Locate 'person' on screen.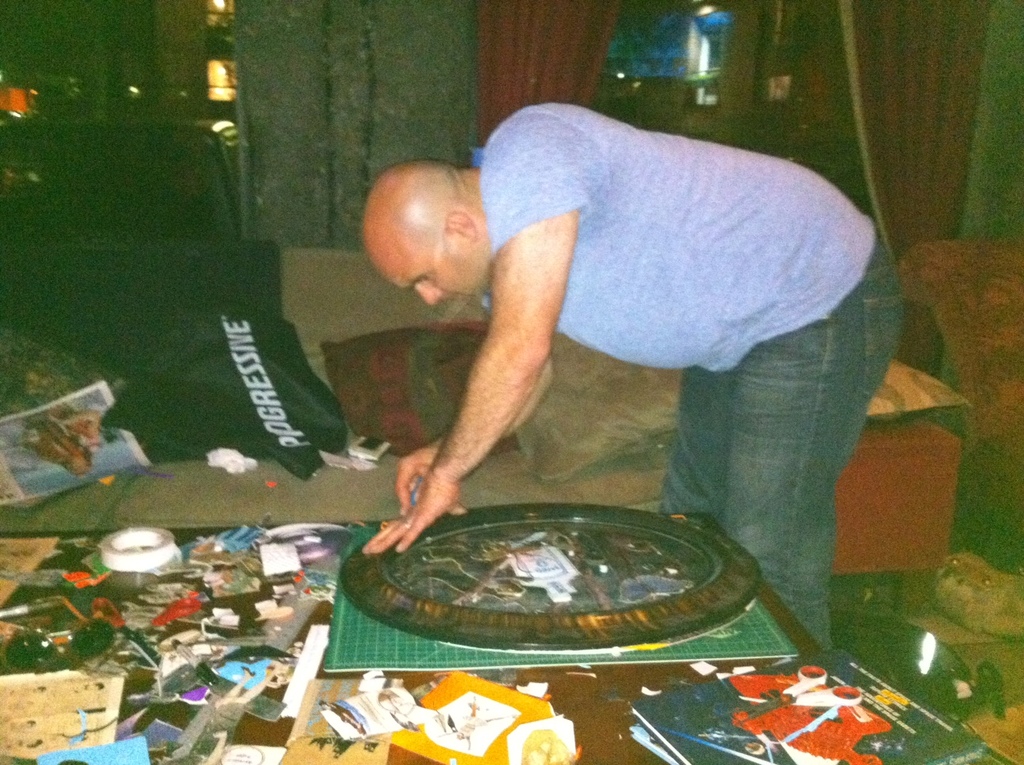
On screen at bbox=[333, 51, 896, 628].
